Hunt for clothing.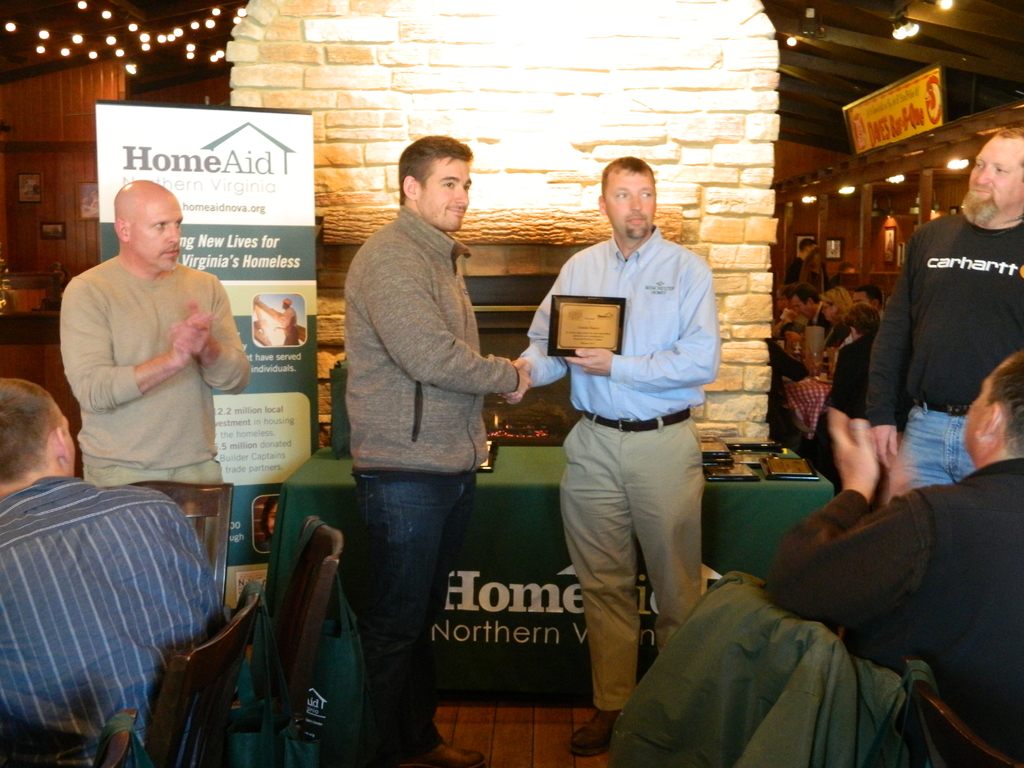
Hunted down at pyautogui.locateOnScreen(0, 474, 227, 767).
